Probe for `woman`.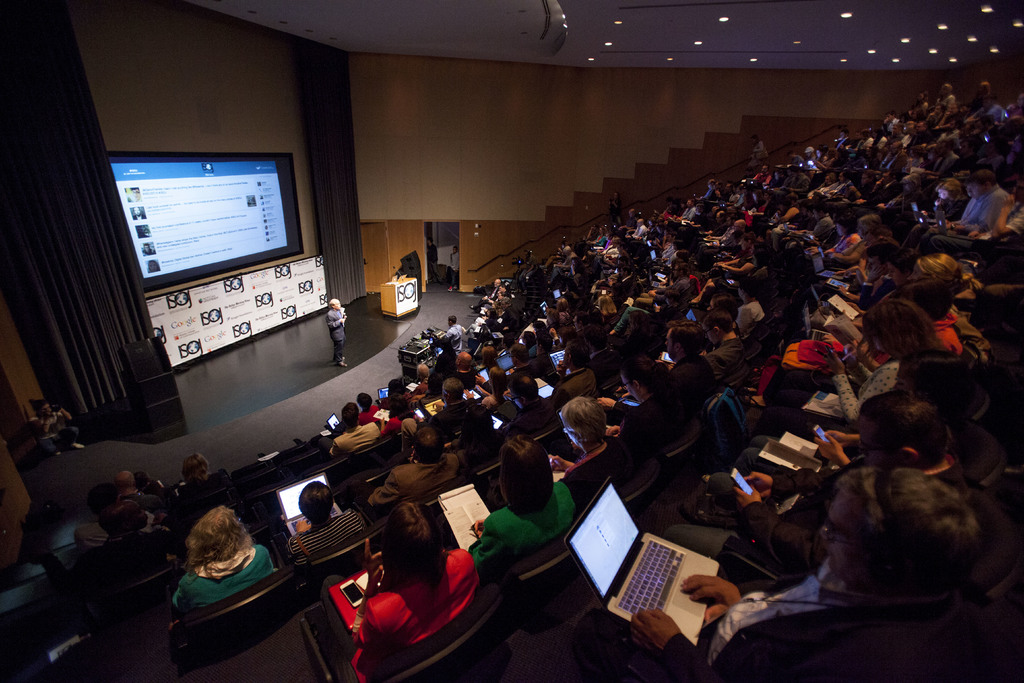
Probe result: crop(281, 483, 371, 574).
